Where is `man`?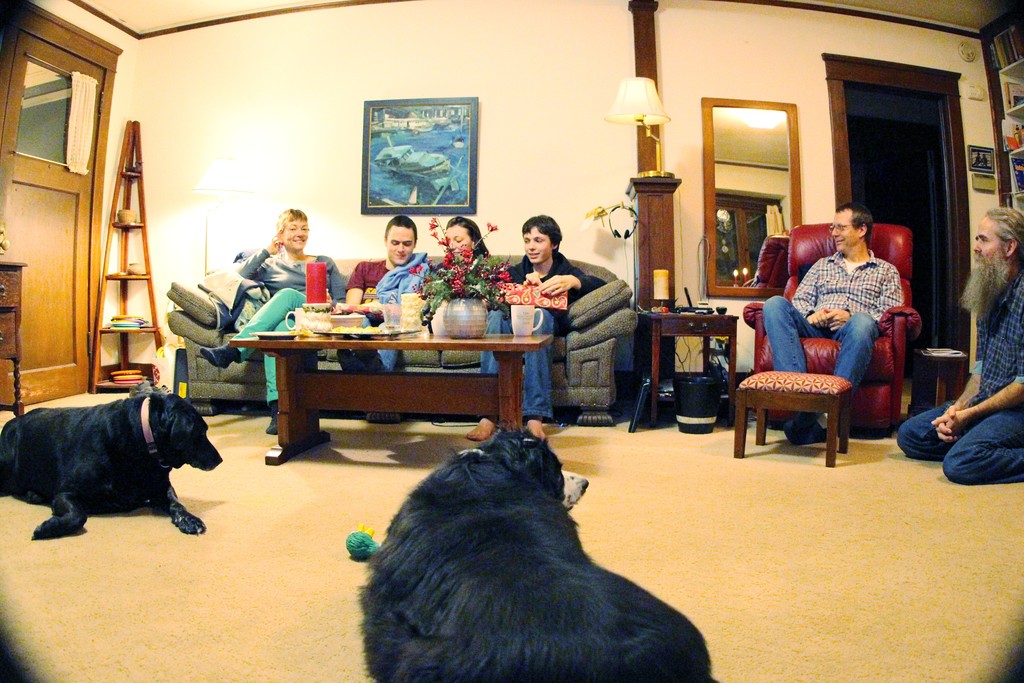
896 206 1023 484.
